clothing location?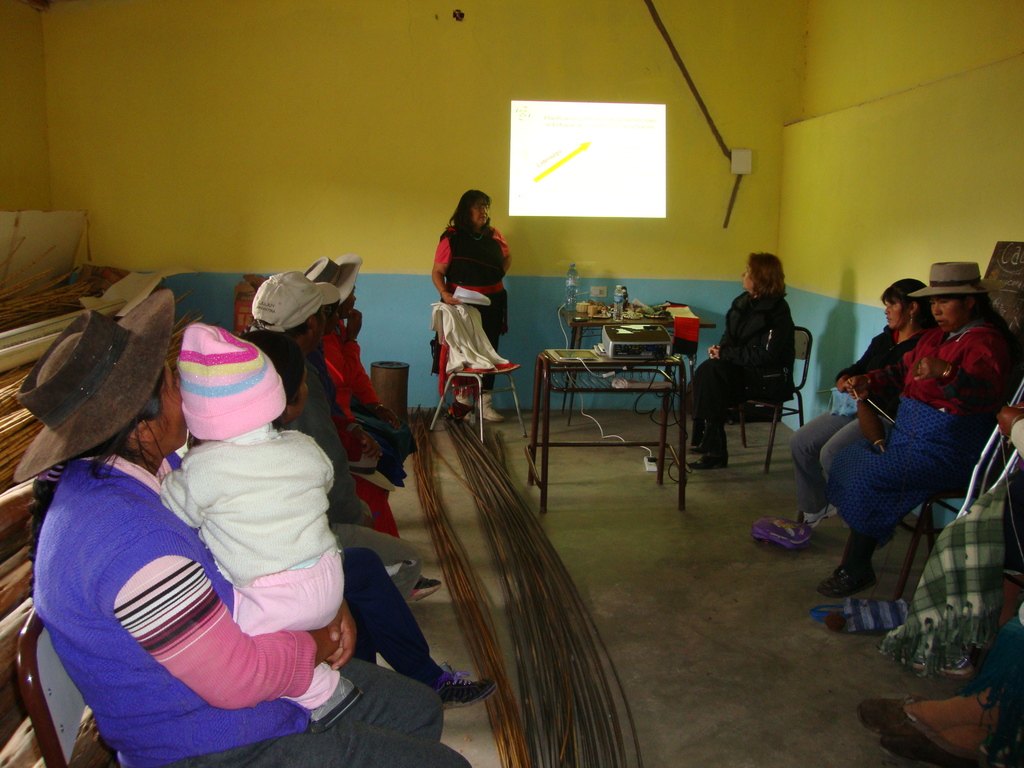
689,287,795,462
